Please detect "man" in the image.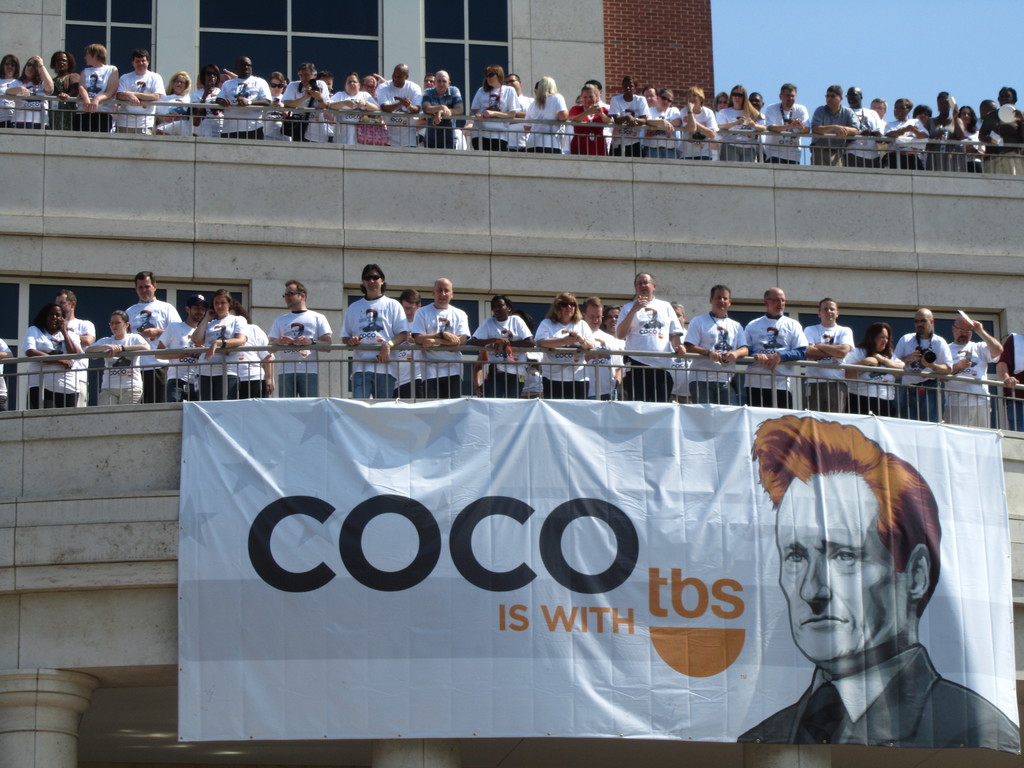
[812,85,860,167].
